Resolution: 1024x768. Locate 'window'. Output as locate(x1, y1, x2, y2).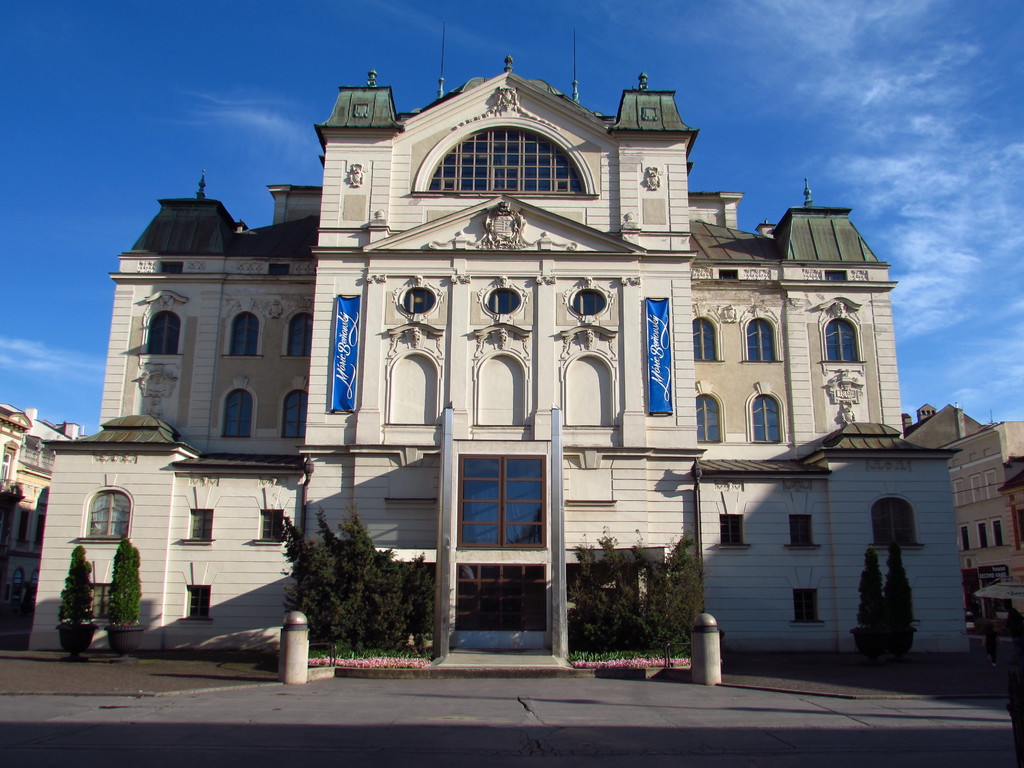
locate(982, 524, 989, 554).
